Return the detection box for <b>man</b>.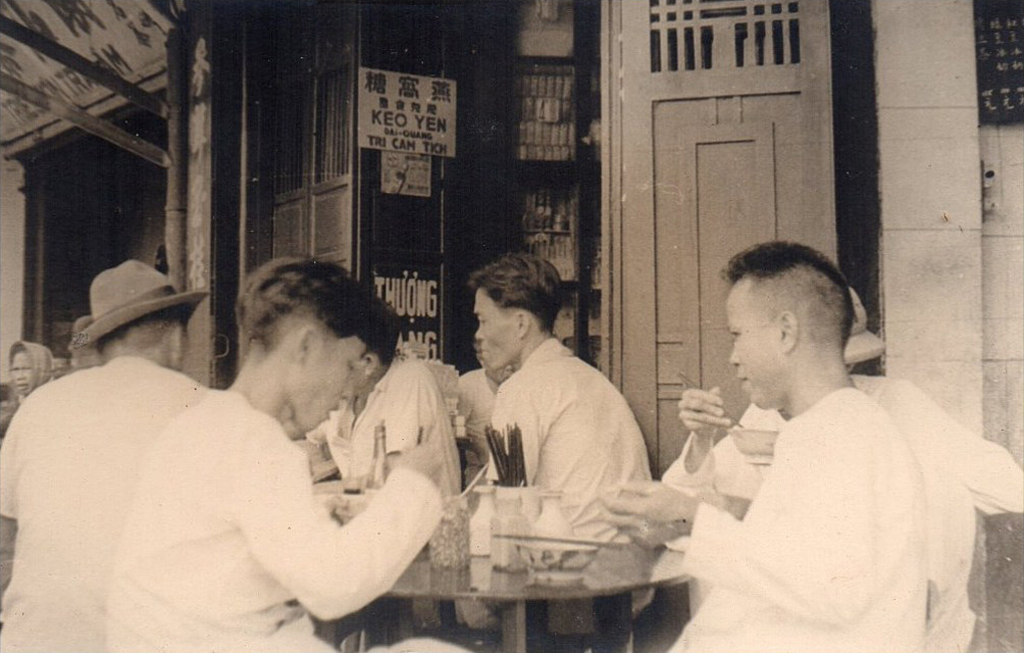
detection(101, 252, 477, 652).
